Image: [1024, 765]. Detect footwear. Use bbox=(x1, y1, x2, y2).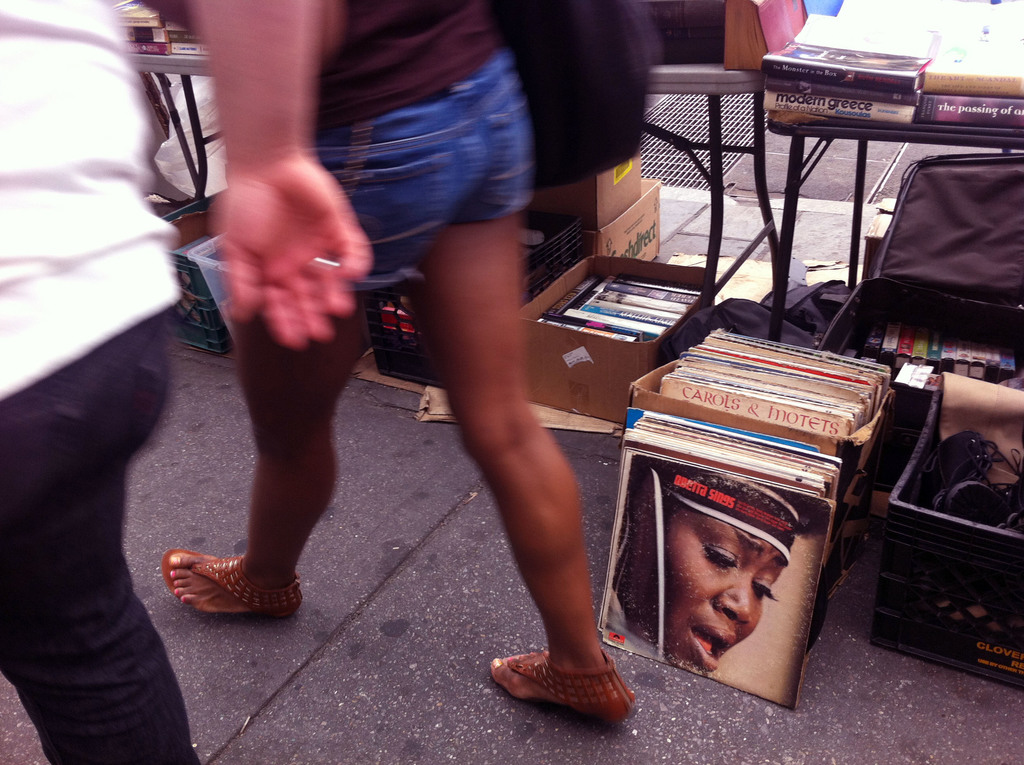
bbox=(158, 548, 298, 633).
